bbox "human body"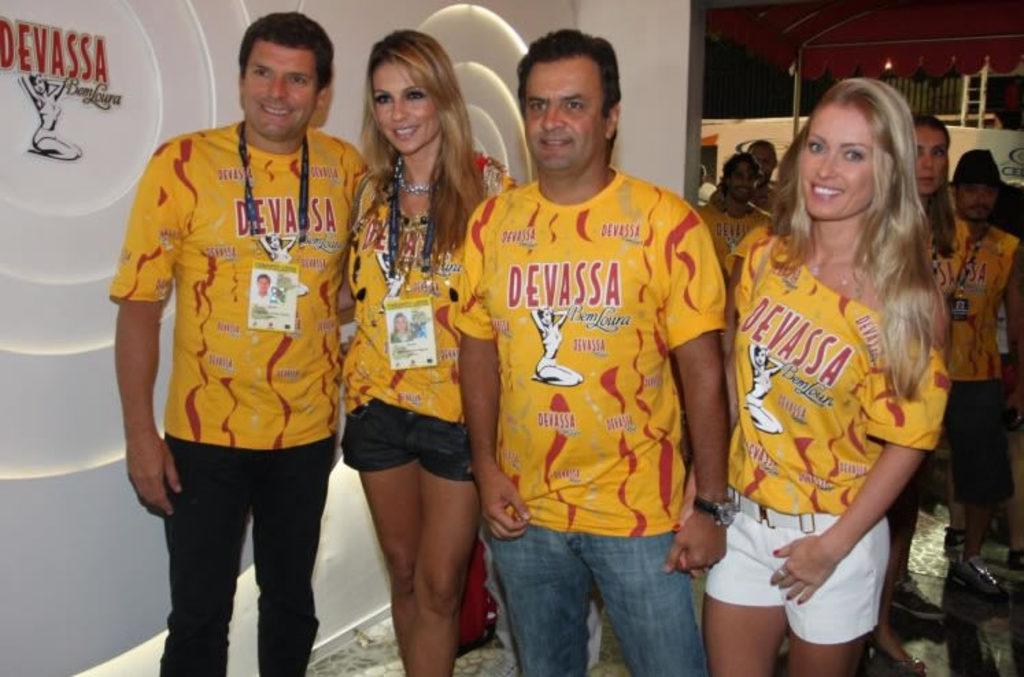
[x1=329, y1=152, x2=520, y2=676]
